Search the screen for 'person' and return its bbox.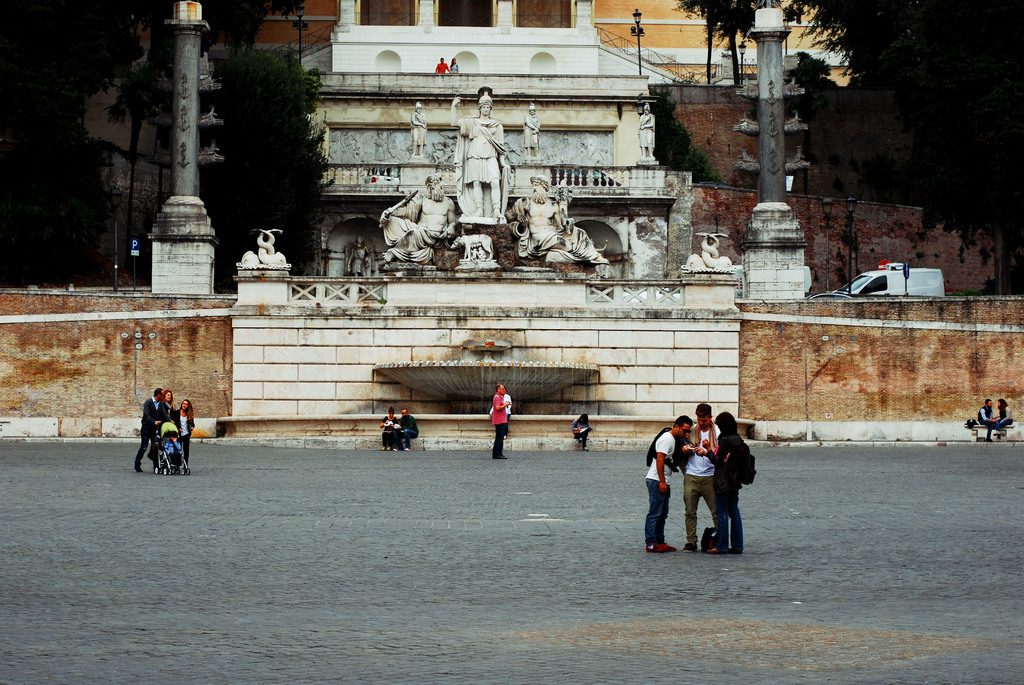
Found: (643, 418, 700, 551).
